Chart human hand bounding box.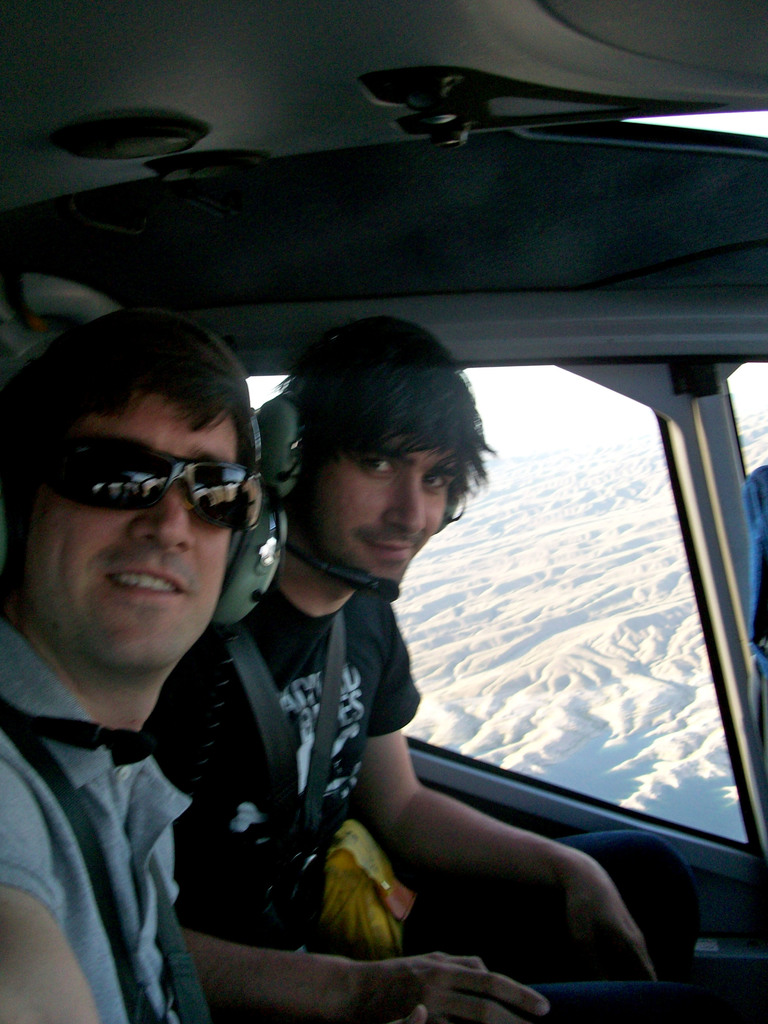
Charted: (308,936,558,1017).
